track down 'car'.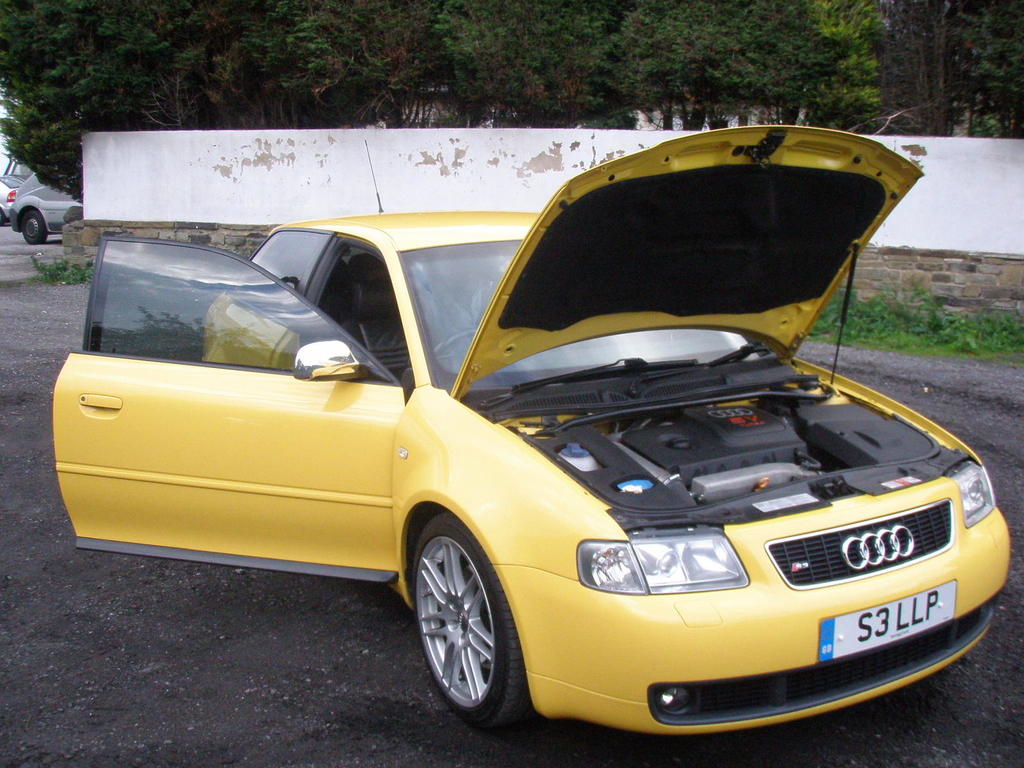
Tracked to <box>12,176,84,250</box>.
